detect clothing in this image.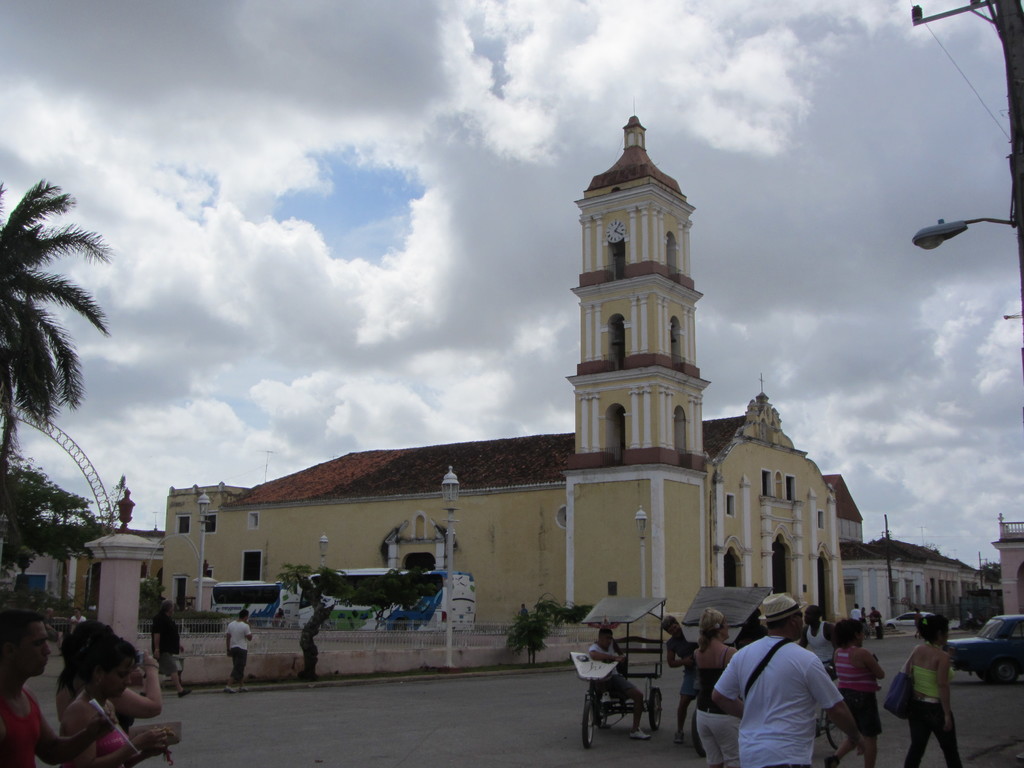
Detection: detection(872, 611, 881, 637).
